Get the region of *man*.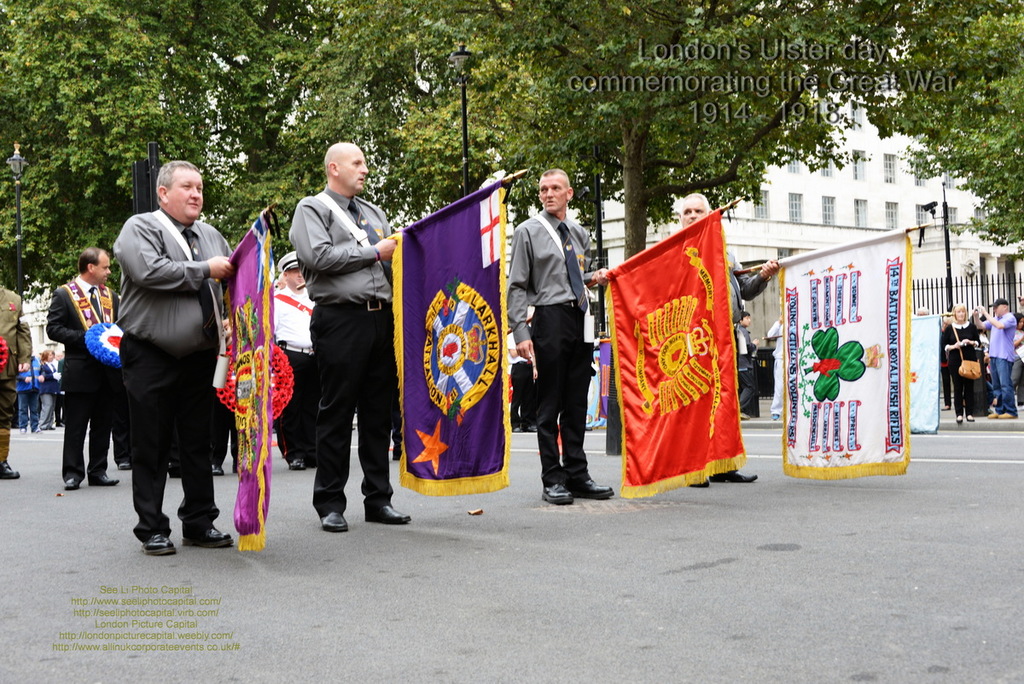
region(102, 153, 224, 568).
